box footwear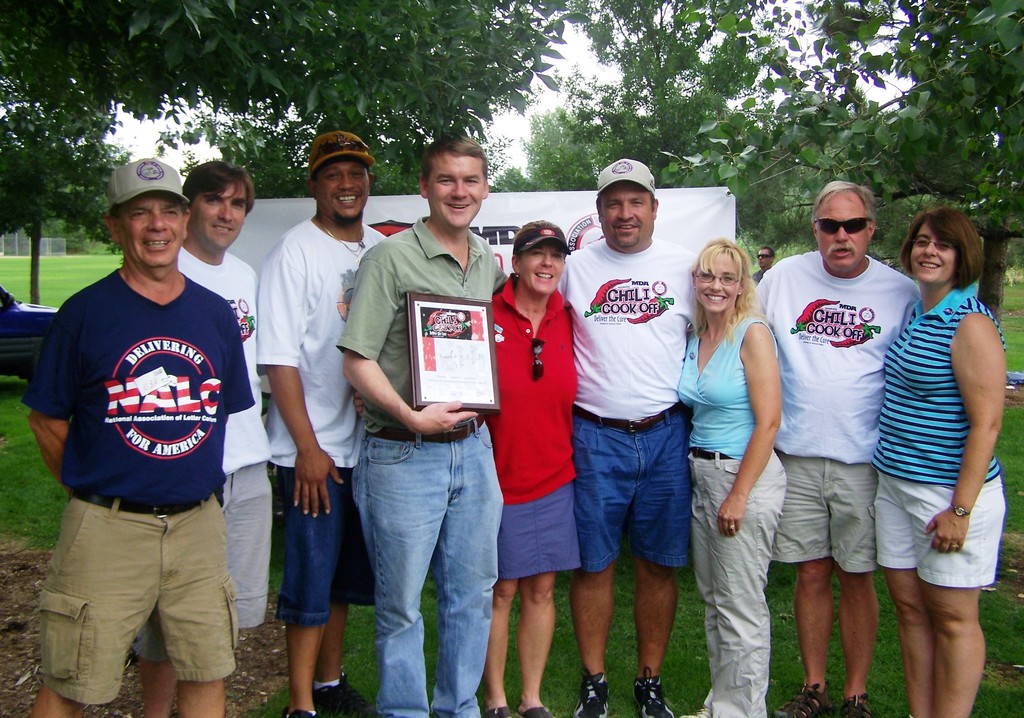
{"left": 636, "top": 668, "right": 676, "bottom": 717}
